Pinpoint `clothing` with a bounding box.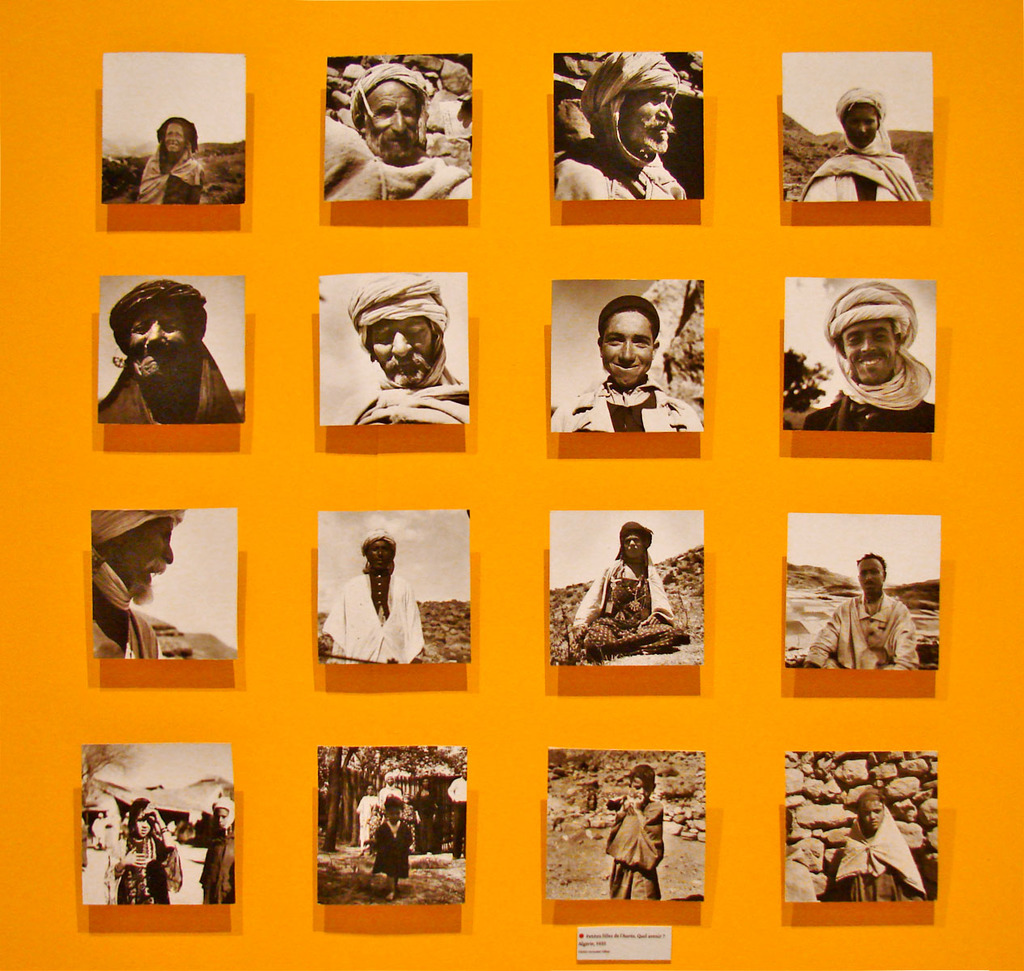
802:581:925:675.
